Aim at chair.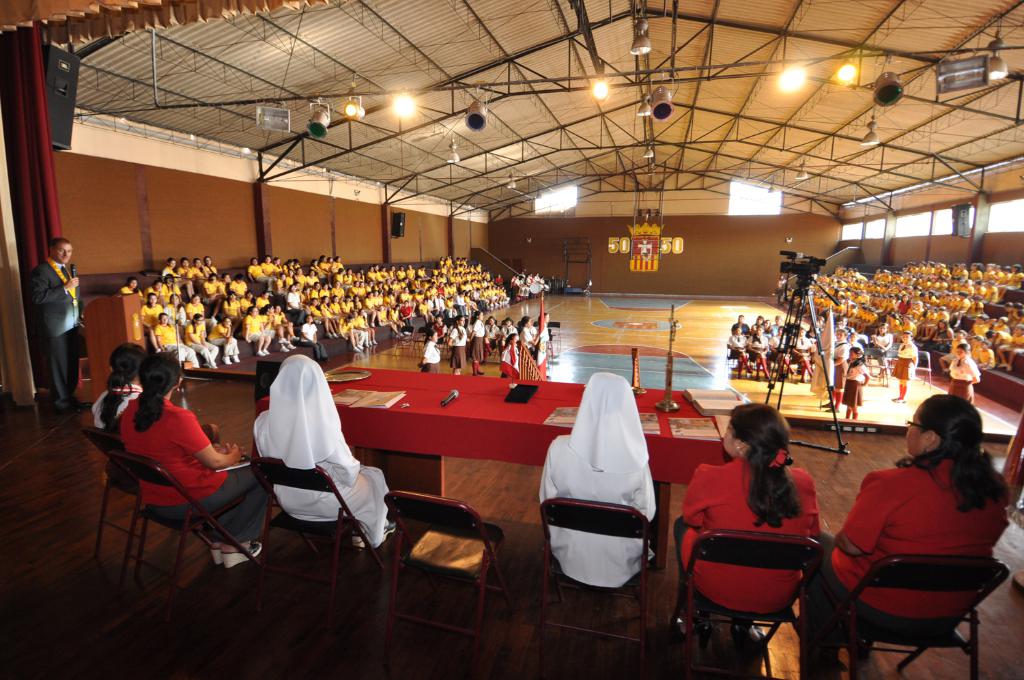
Aimed at pyautogui.locateOnScreen(910, 352, 937, 384).
